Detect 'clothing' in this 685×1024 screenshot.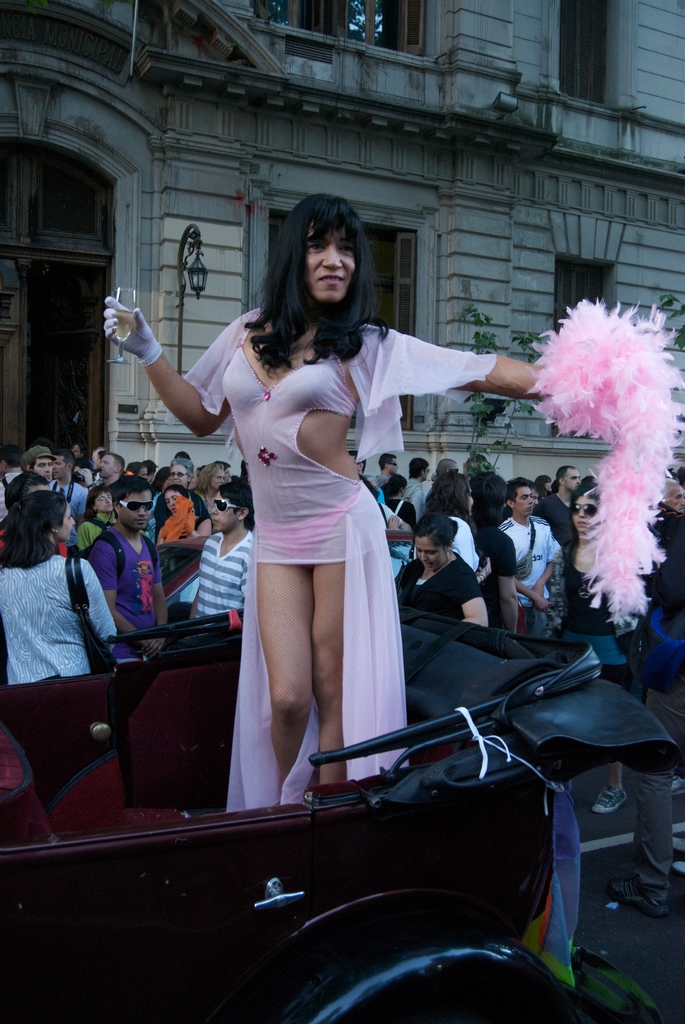
Detection: l=168, t=297, r=504, b=810.
